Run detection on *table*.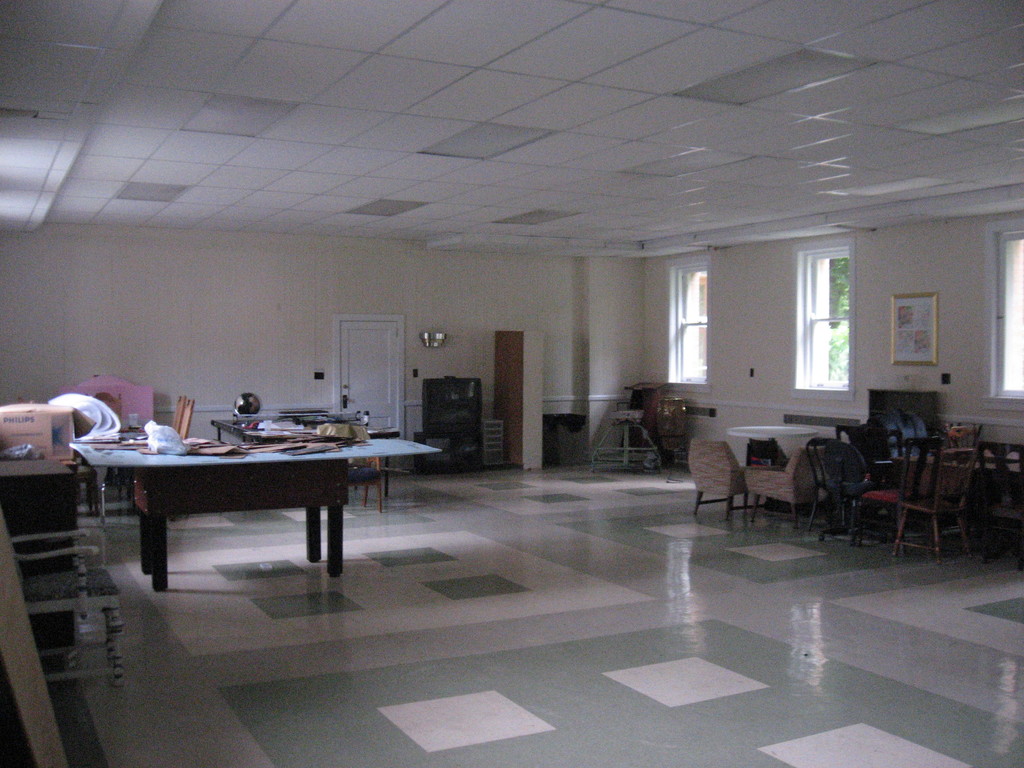
Result: 895:463:977:538.
